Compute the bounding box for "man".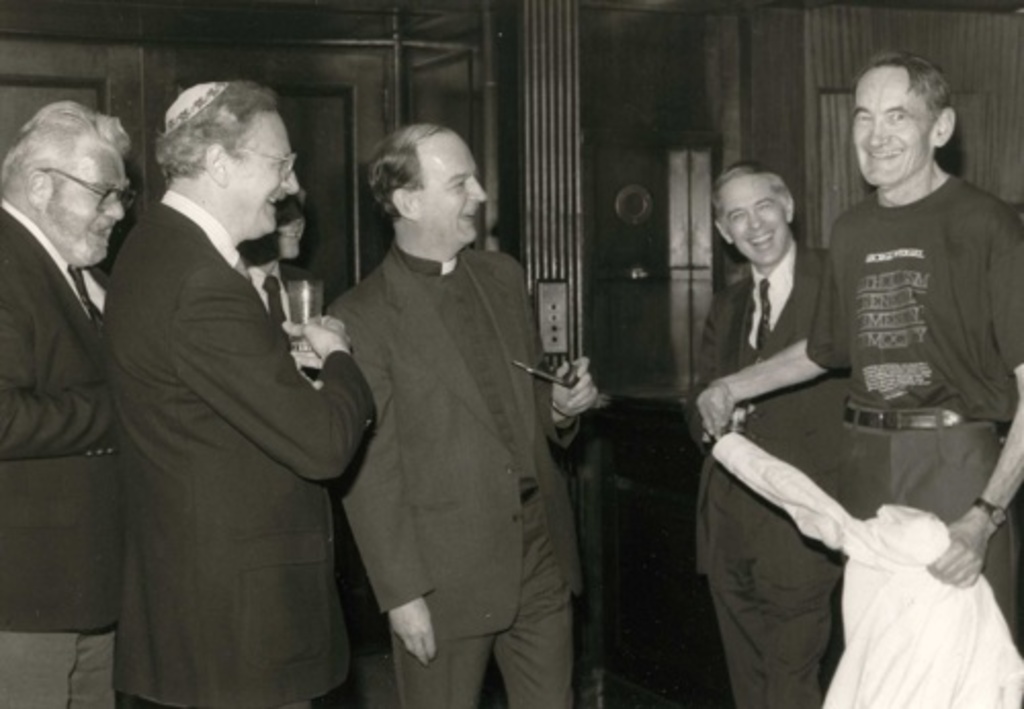
Rect(109, 76, 389, 707).
